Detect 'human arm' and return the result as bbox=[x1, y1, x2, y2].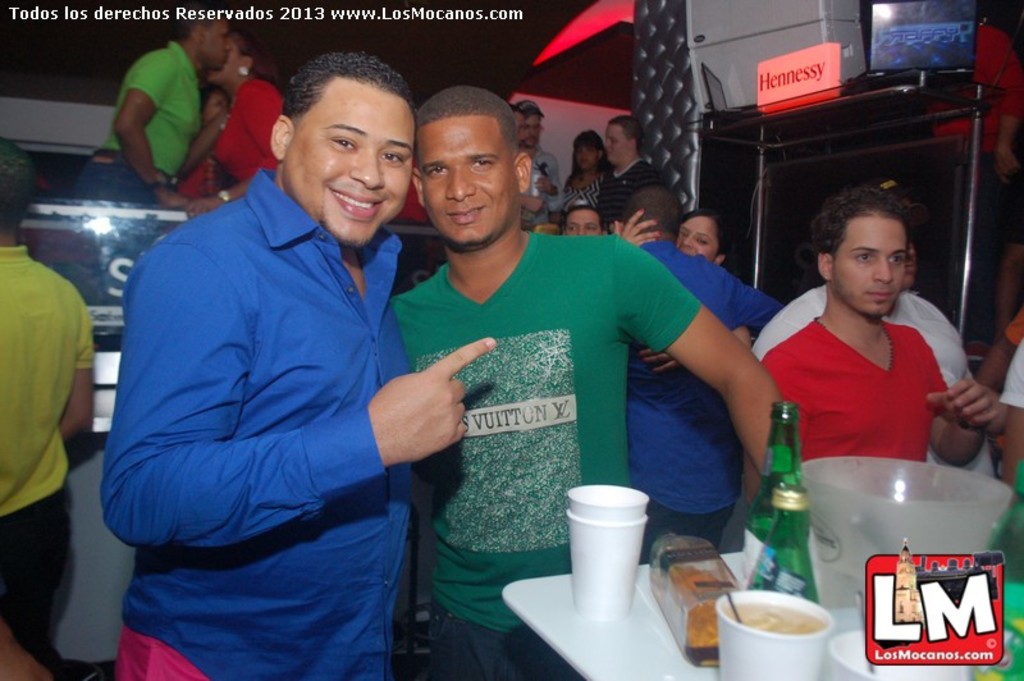
bbox=[923, 332, 1006, 472].
